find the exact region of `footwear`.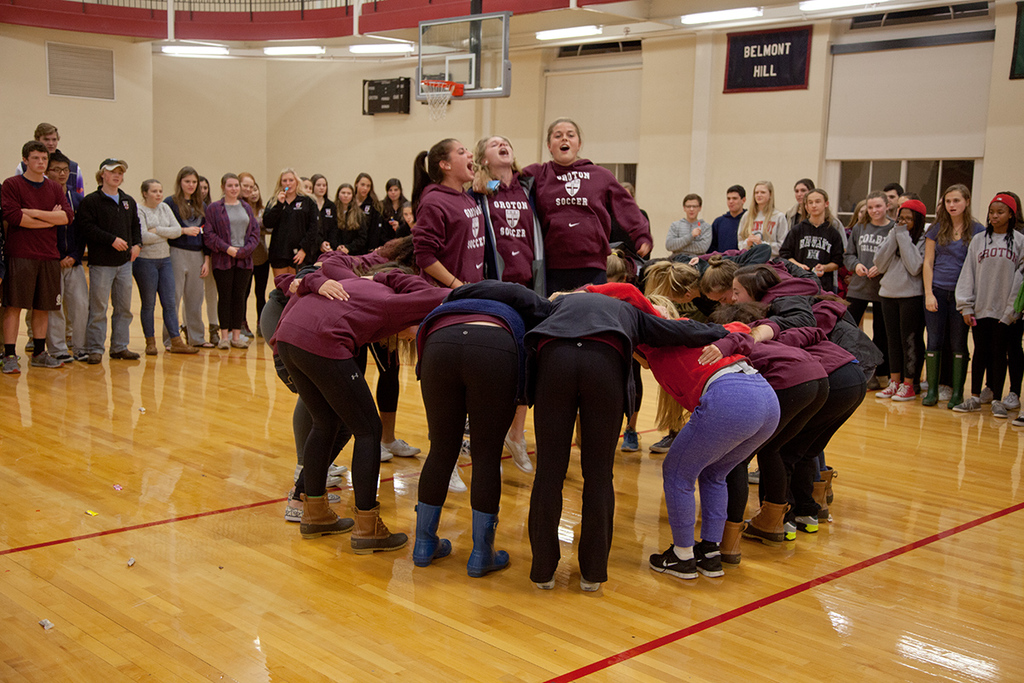
Exact region: x1=1006, y1=390, x2=1021, y2=406.
